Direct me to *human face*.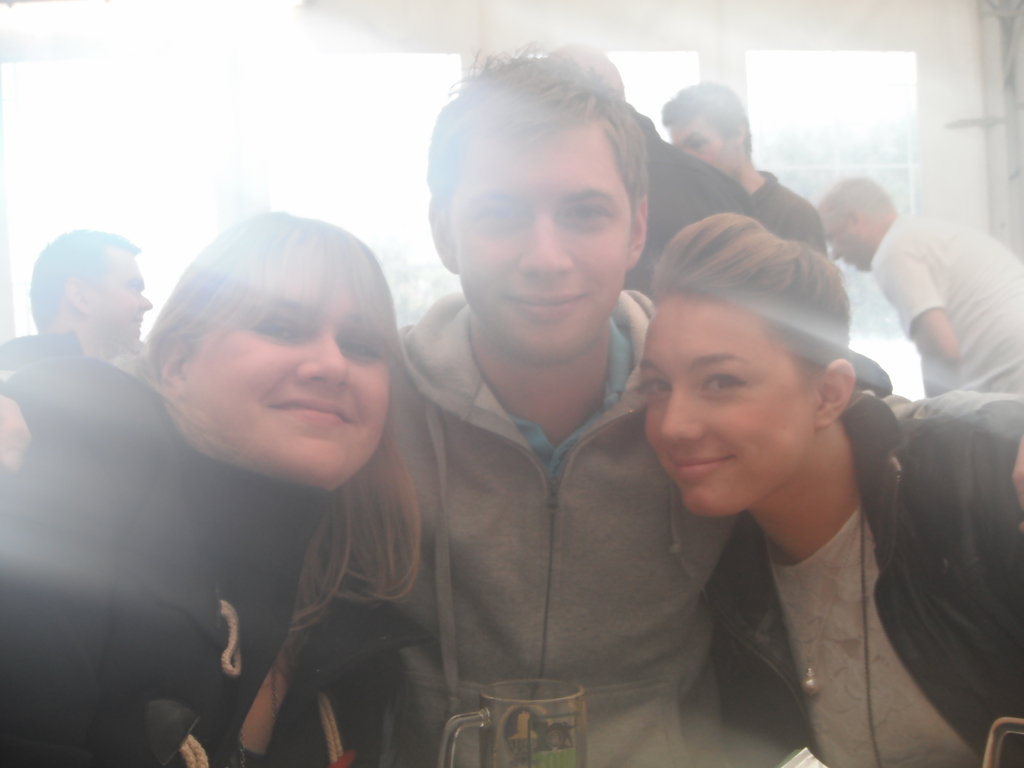
Direction: 186 259 388 475.
